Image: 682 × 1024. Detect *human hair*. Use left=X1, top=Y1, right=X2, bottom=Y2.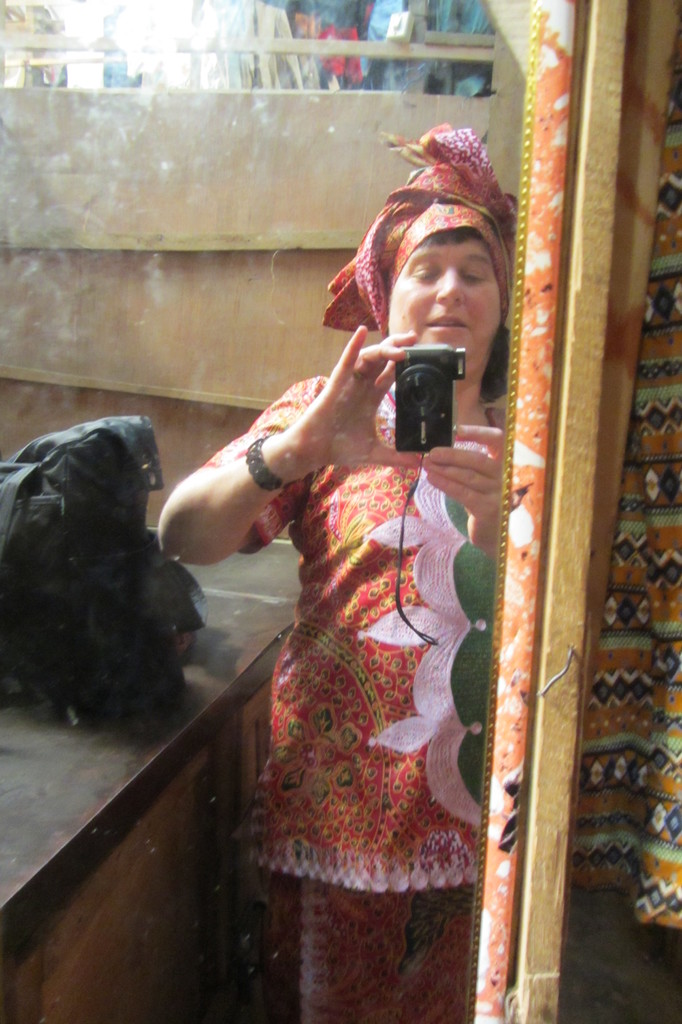
left=420, top=219, right=476, bottom=246.
